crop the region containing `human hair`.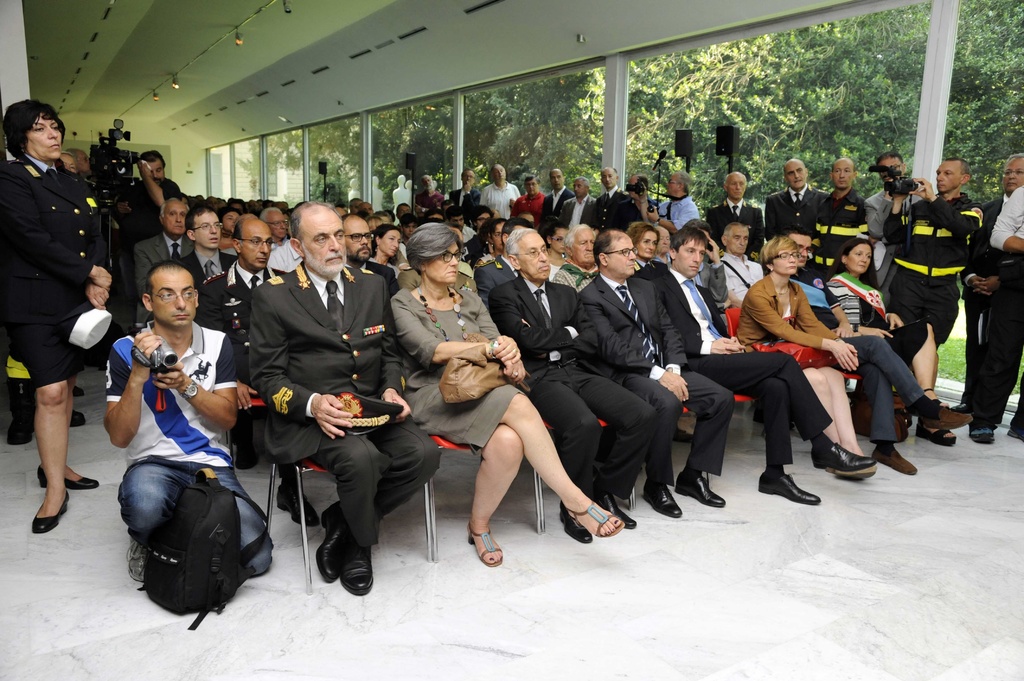
Crop region: <region>943, 156, 970, 176</region>.
